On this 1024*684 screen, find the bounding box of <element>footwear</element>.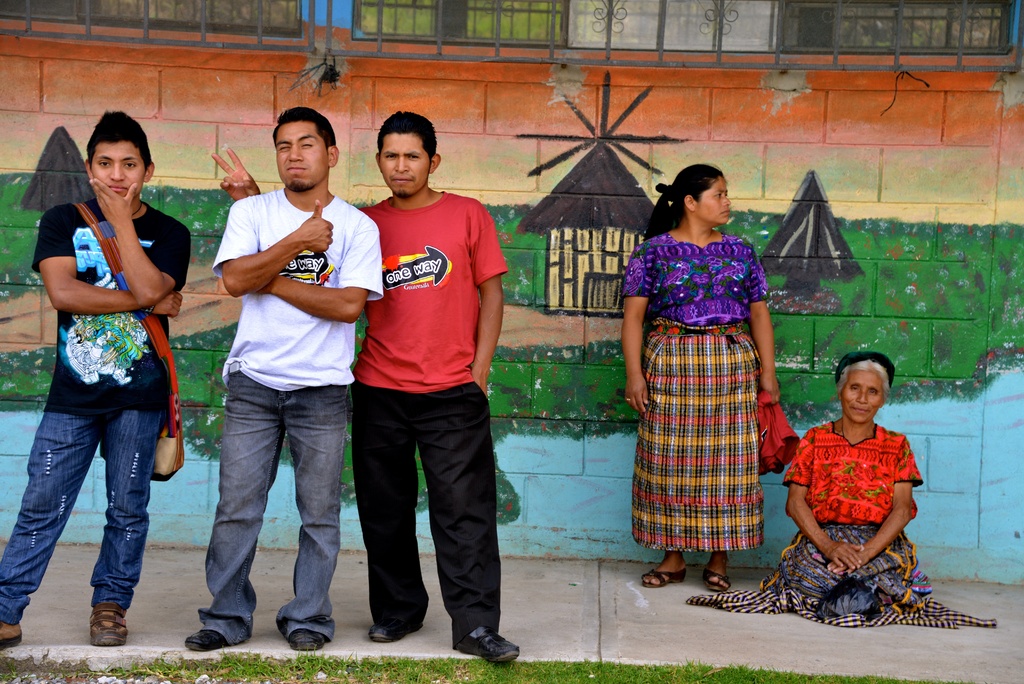
Bounding box: [451, 623, 522, 664].
